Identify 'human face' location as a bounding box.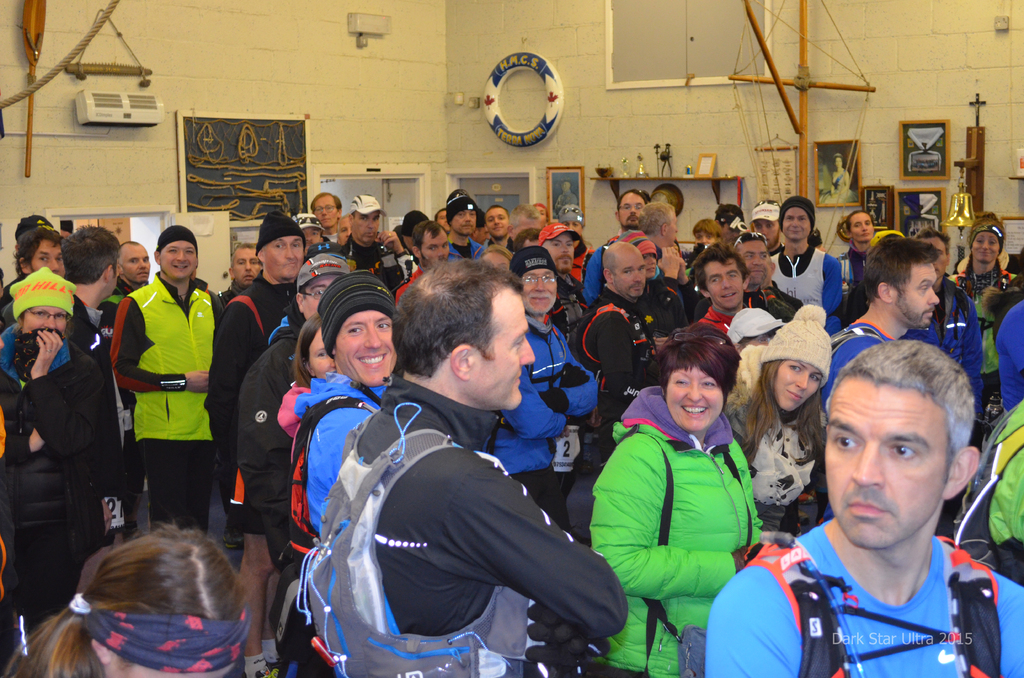
left=29, top=245, right=64, bottom=278.
